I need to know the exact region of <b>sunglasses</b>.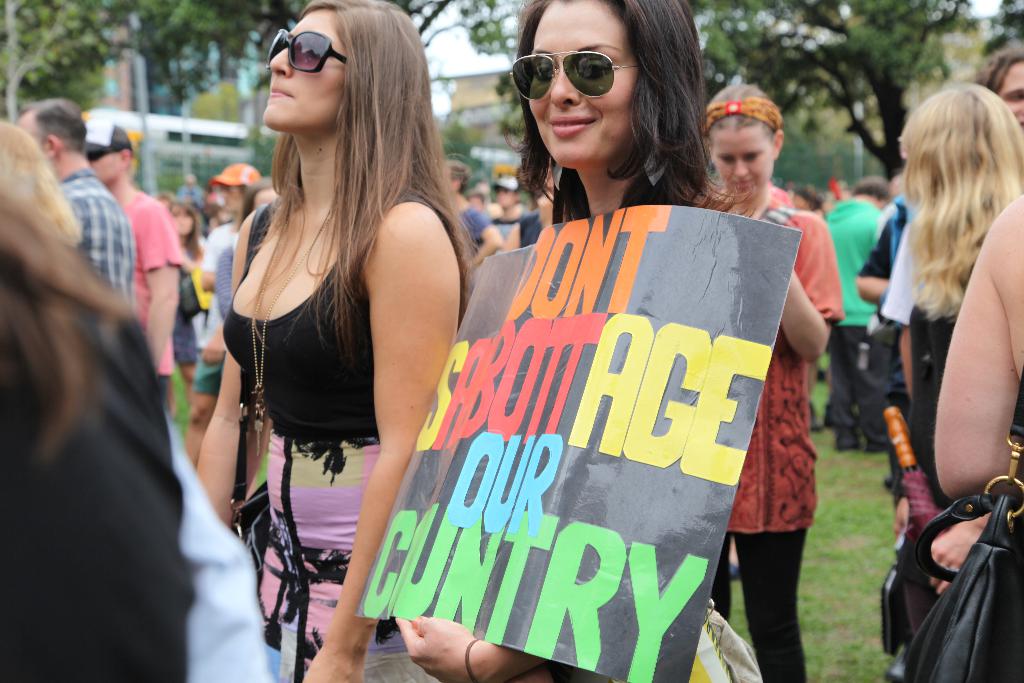
Region: (x1=508, y1=52, x2=629, y2=97).
